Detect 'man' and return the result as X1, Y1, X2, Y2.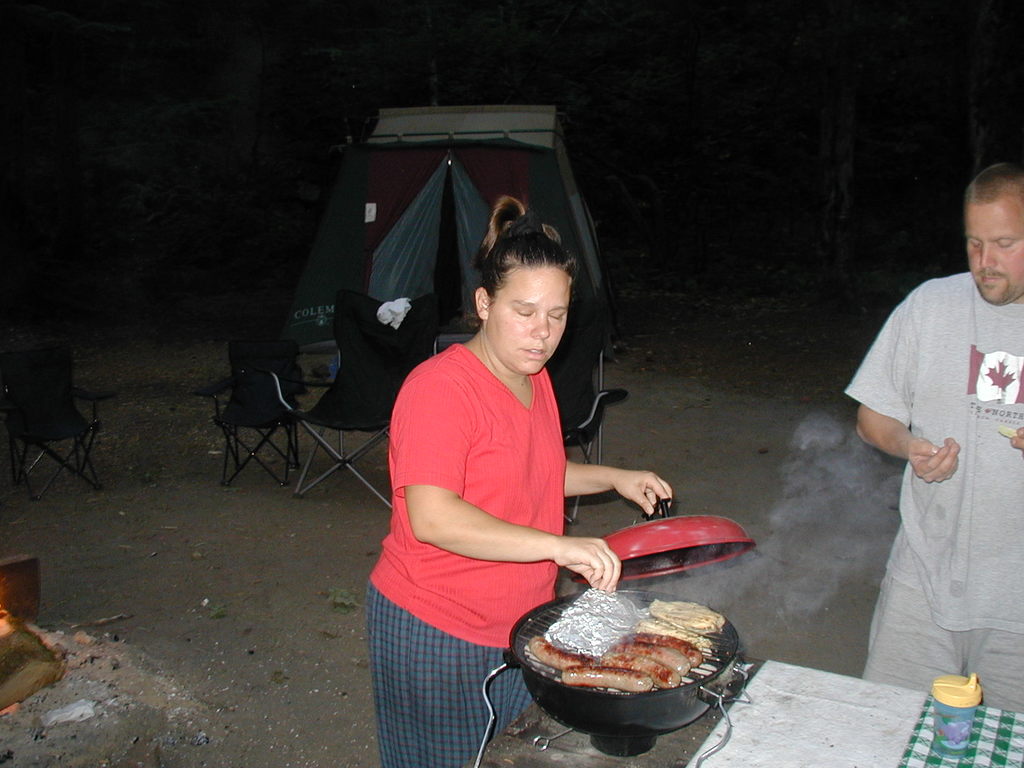
858, 202, 1015, 708.
